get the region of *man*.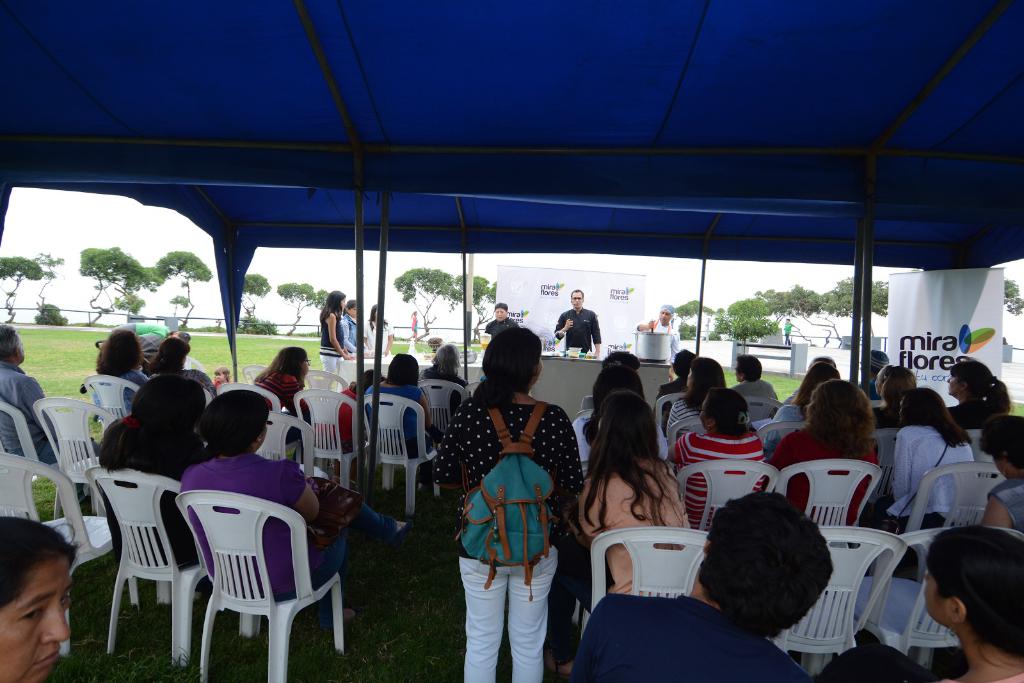
[632,303,684,383].
